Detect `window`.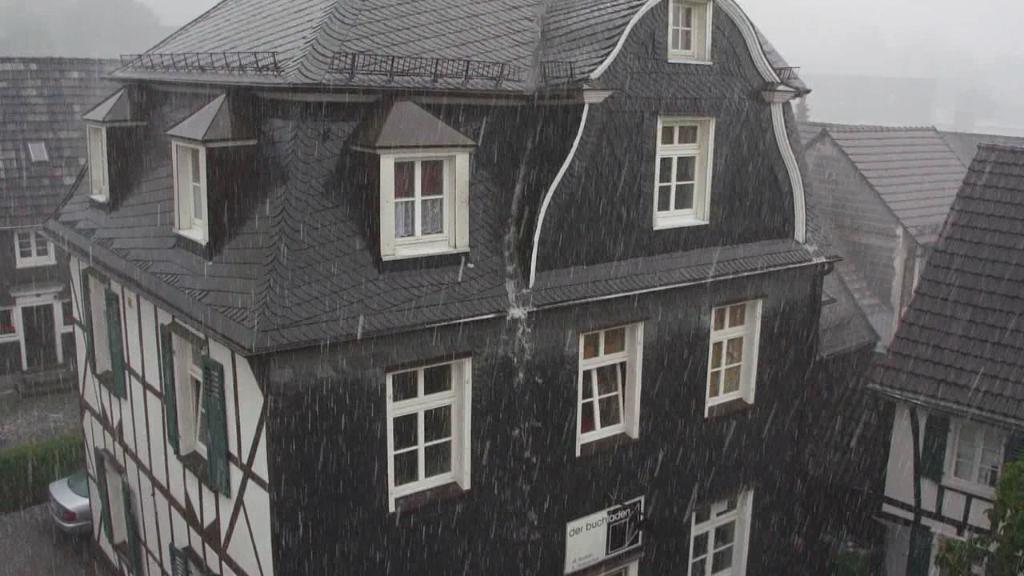
Detected at region(97, 450, 135, 568).
